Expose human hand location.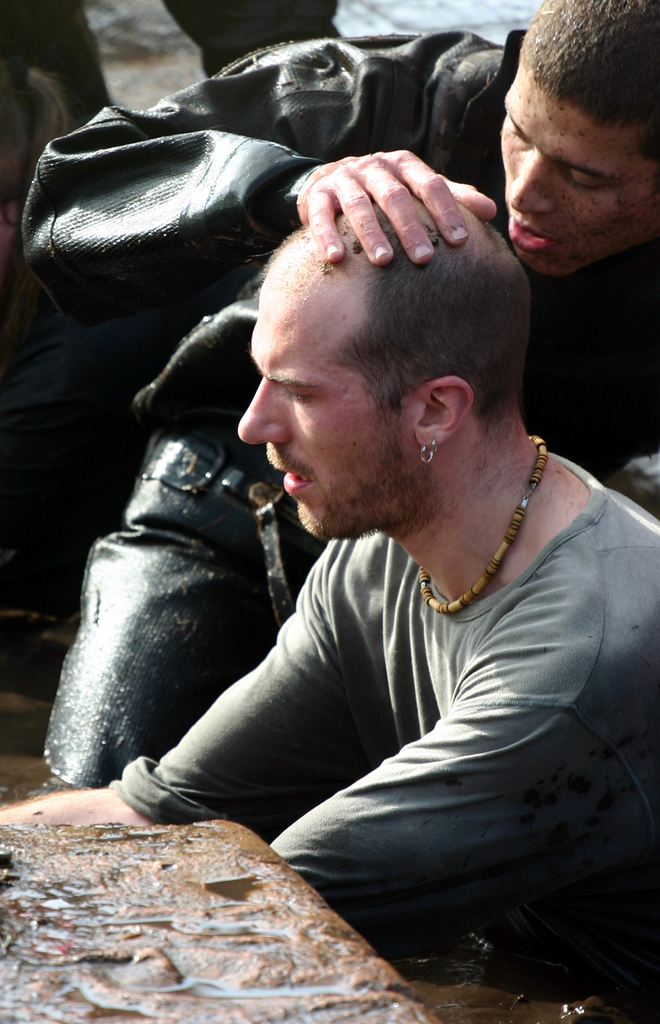
Exposed at left=280, top=145, right=522, bottom=292.
